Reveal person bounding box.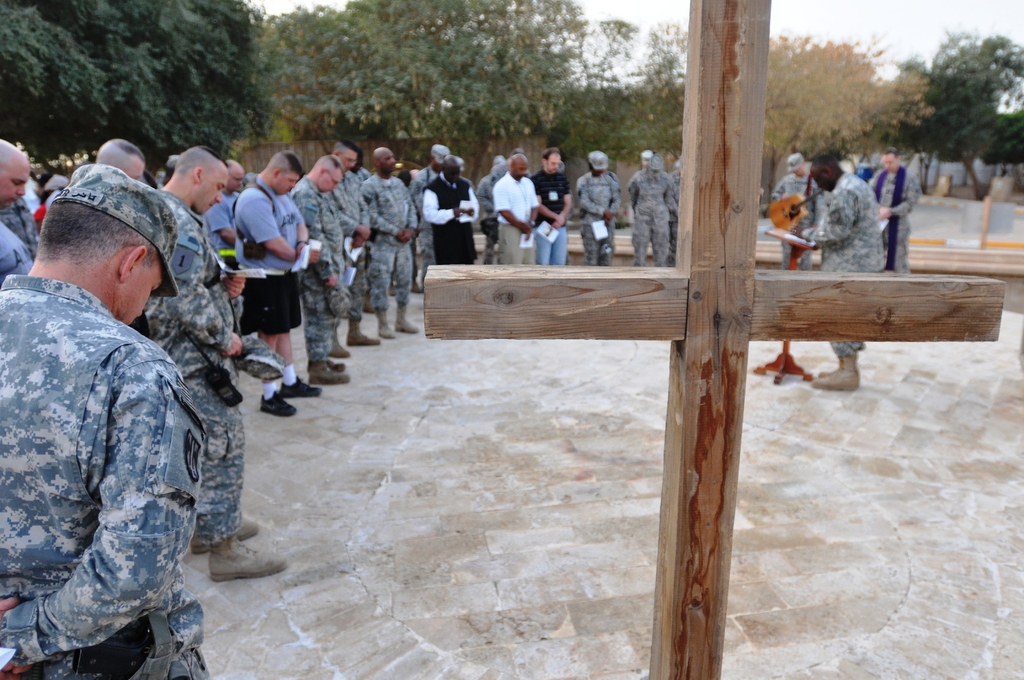
Revealed: 800/158/892/390.
